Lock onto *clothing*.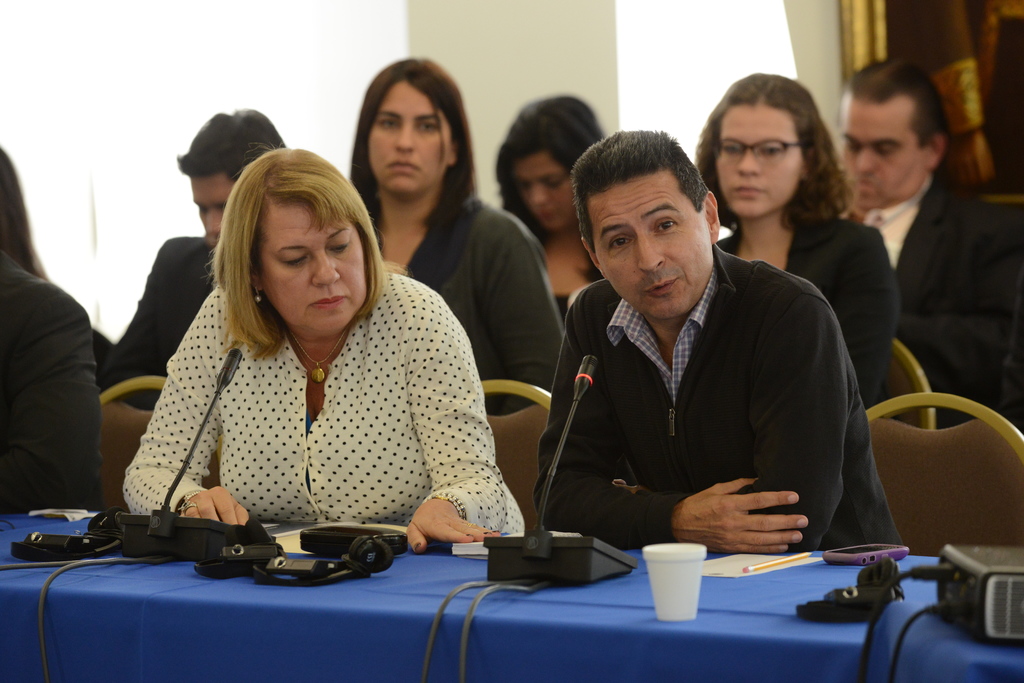
Locked: pyautogui.locateOnScreen(531, 235, 892, 562).
